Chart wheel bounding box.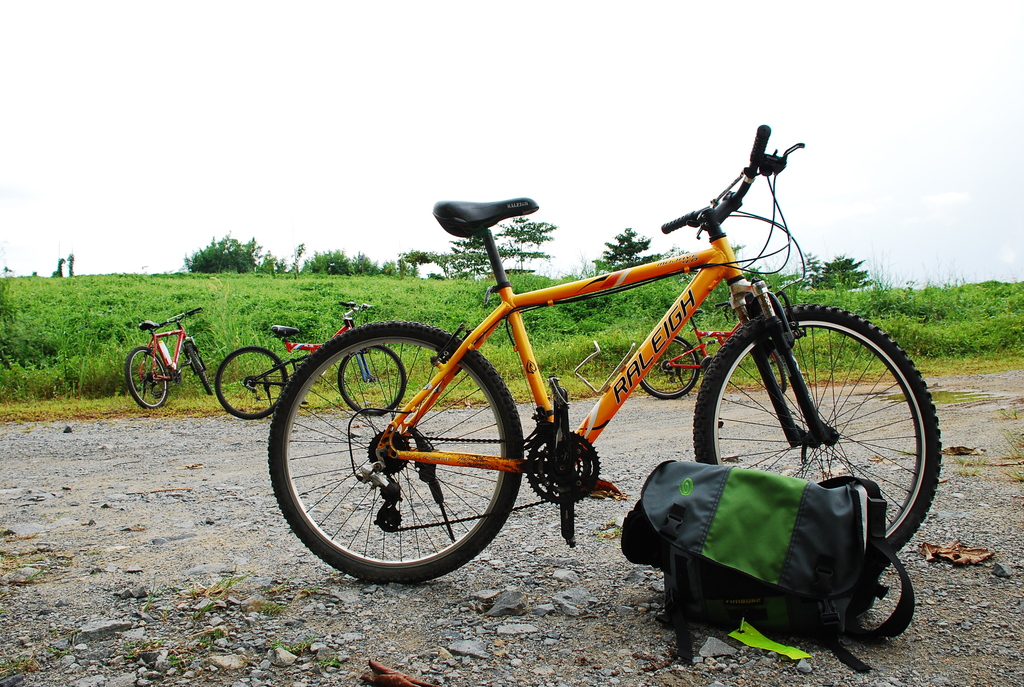
Charted: <box>689,310,952,567</box>.
